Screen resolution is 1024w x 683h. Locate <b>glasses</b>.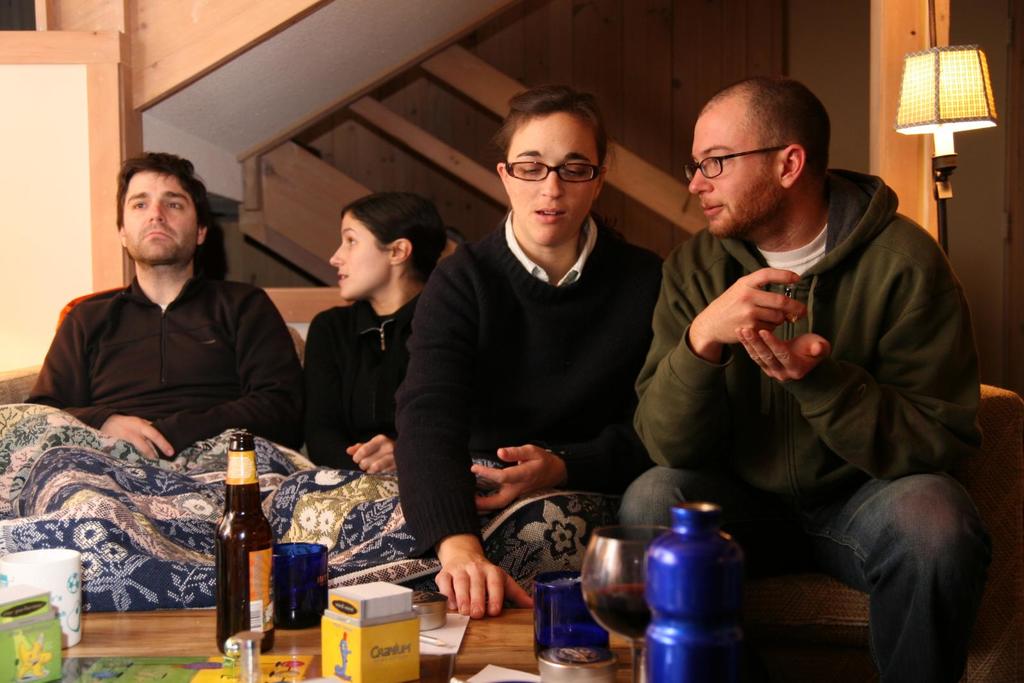
[left=483, top=141, right=608, bottom=186].
